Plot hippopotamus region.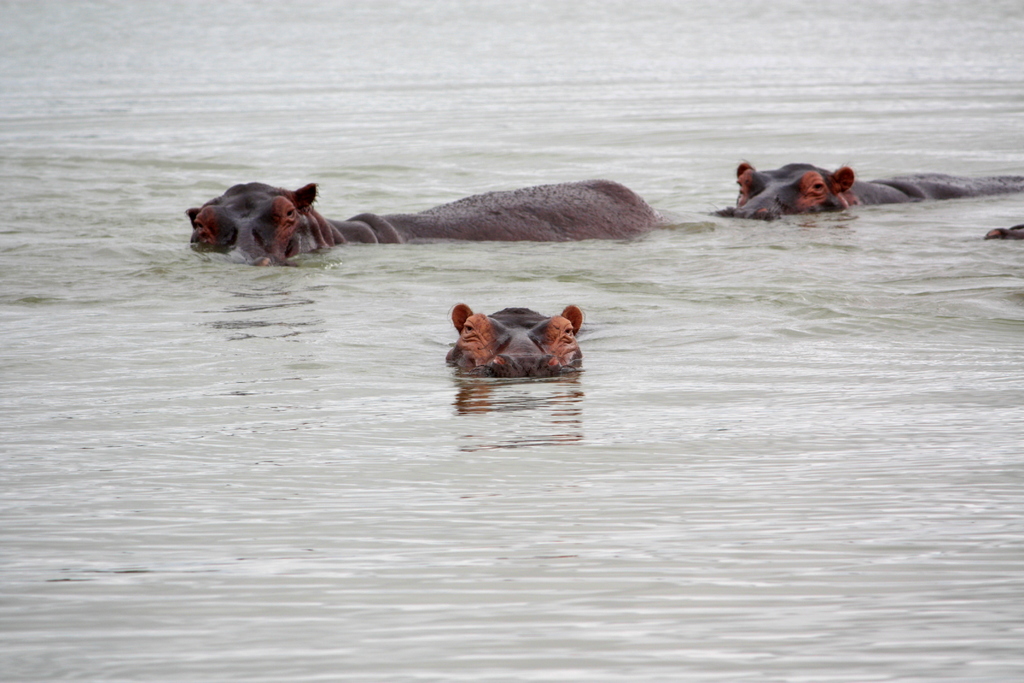
Plotted at [443, 303, 584, 373].
